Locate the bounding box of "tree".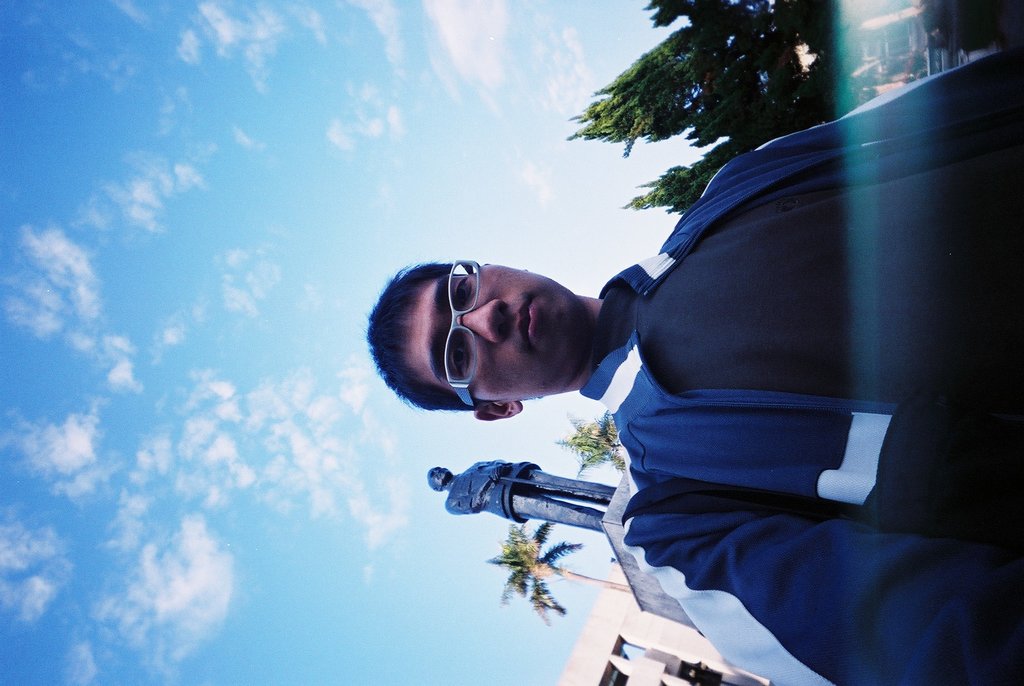
Bounding box: rect(553, 411, 623, 480).
